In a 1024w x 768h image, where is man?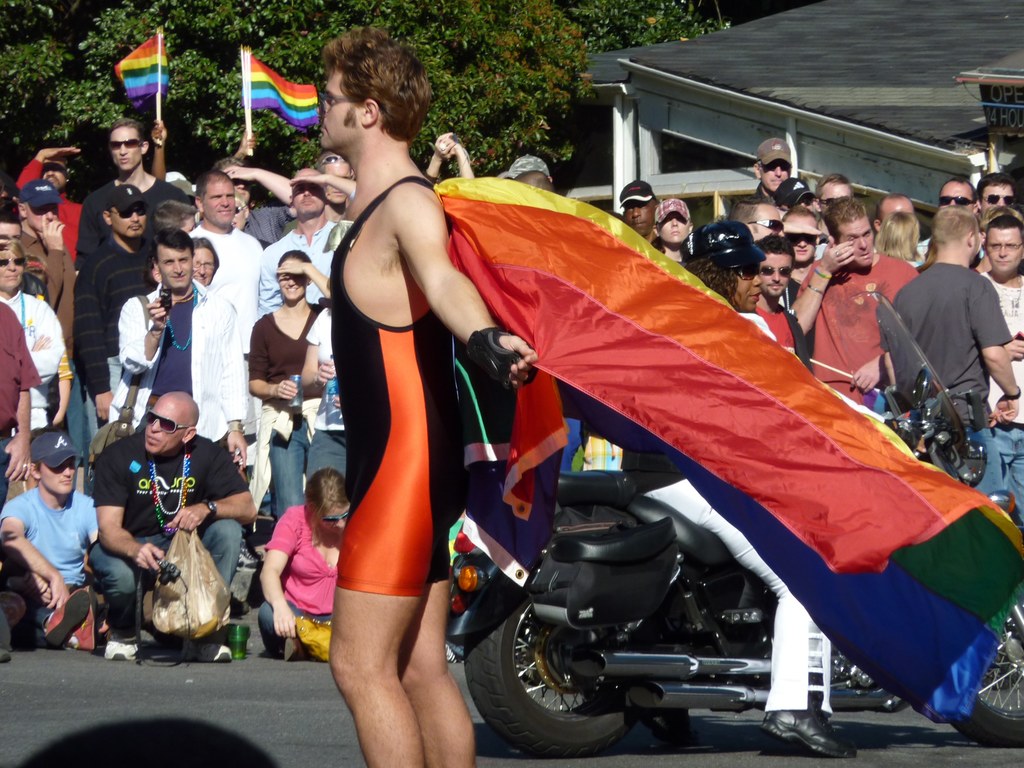
box(747, 241, 817, 369).
